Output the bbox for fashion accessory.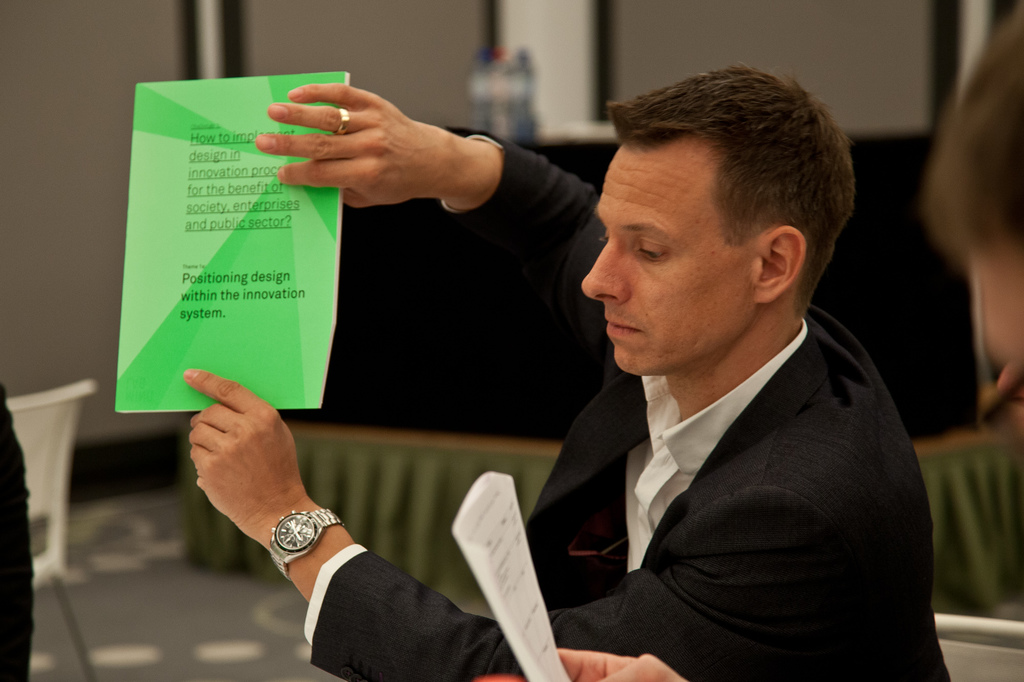
x1=339 y1=107 x2=349 y2=136.
